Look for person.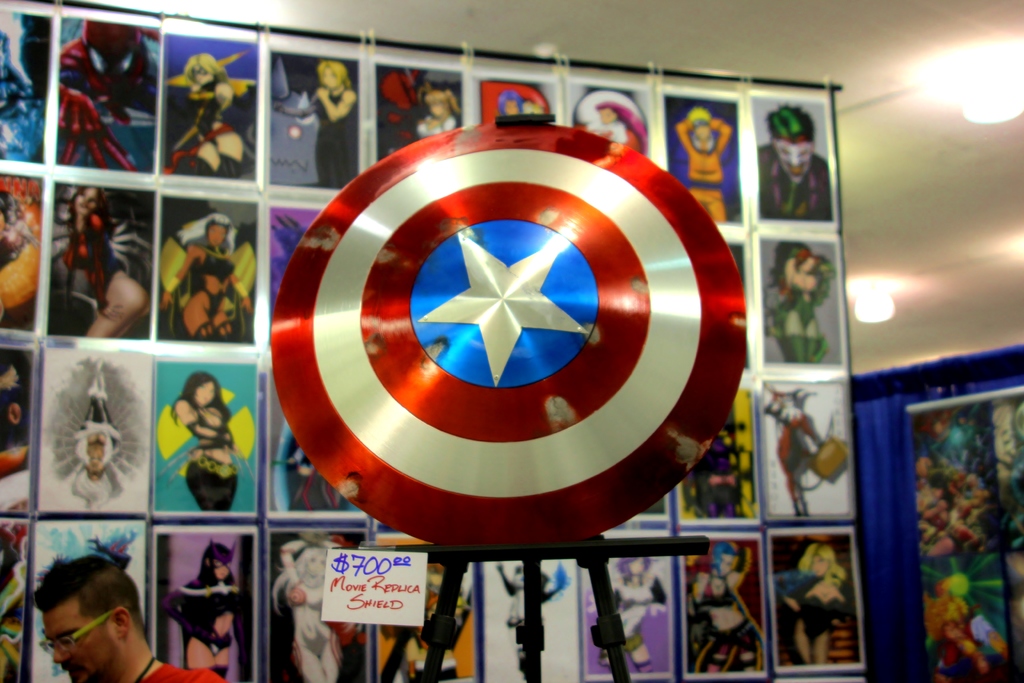
Found: bbox(177, 43, 252, 182).
